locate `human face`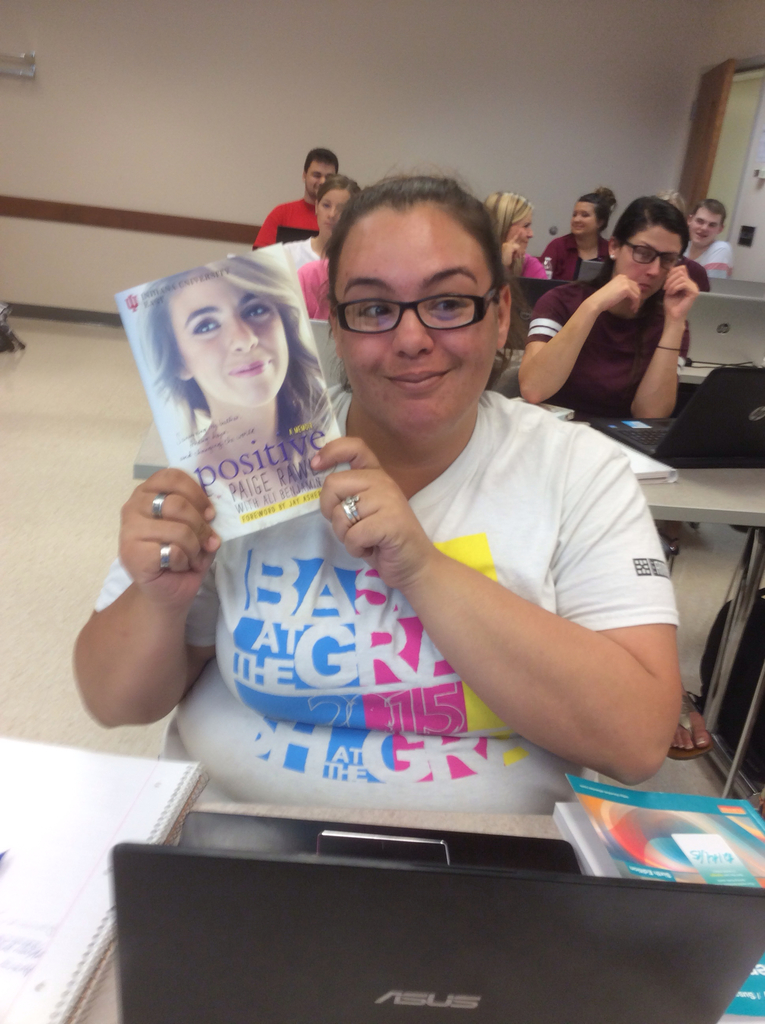
bbox=[620, 232, 686, 300]
